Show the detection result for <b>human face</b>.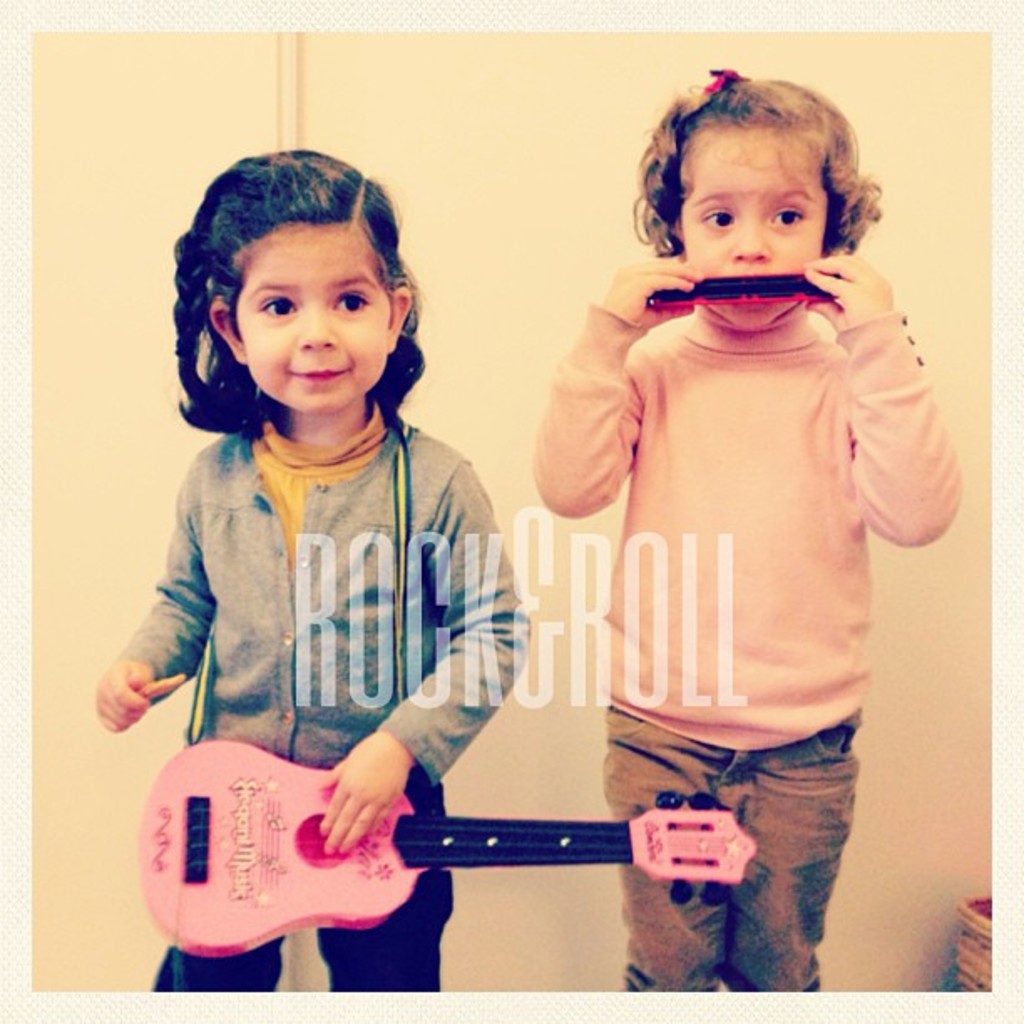
bbox(683, 124, 822, 326).
